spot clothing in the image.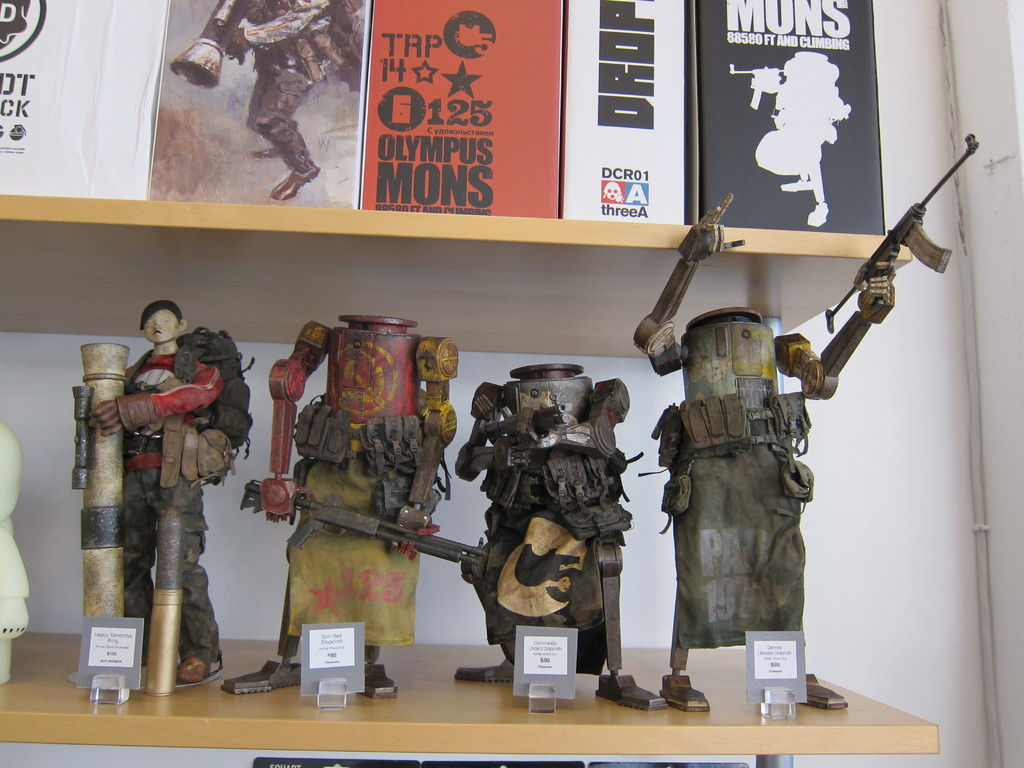
clothing found at [666, 414, 813, 652].
